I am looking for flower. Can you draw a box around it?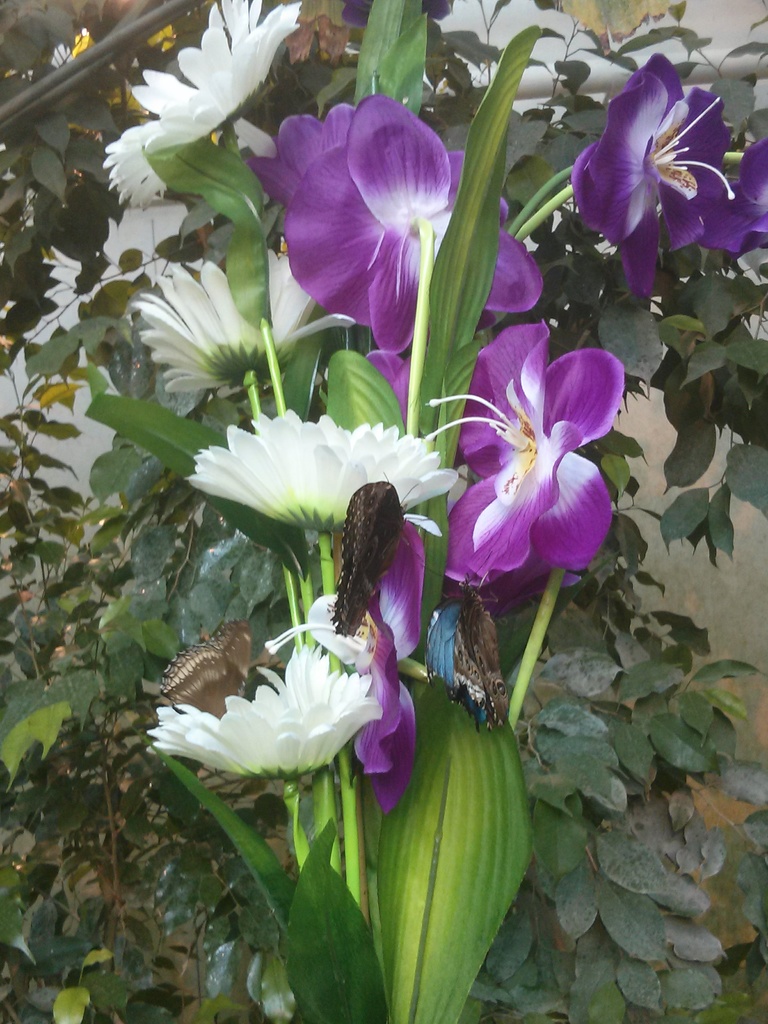
Sure, the bounding box is bbox=(258, 524, 424, 822).
